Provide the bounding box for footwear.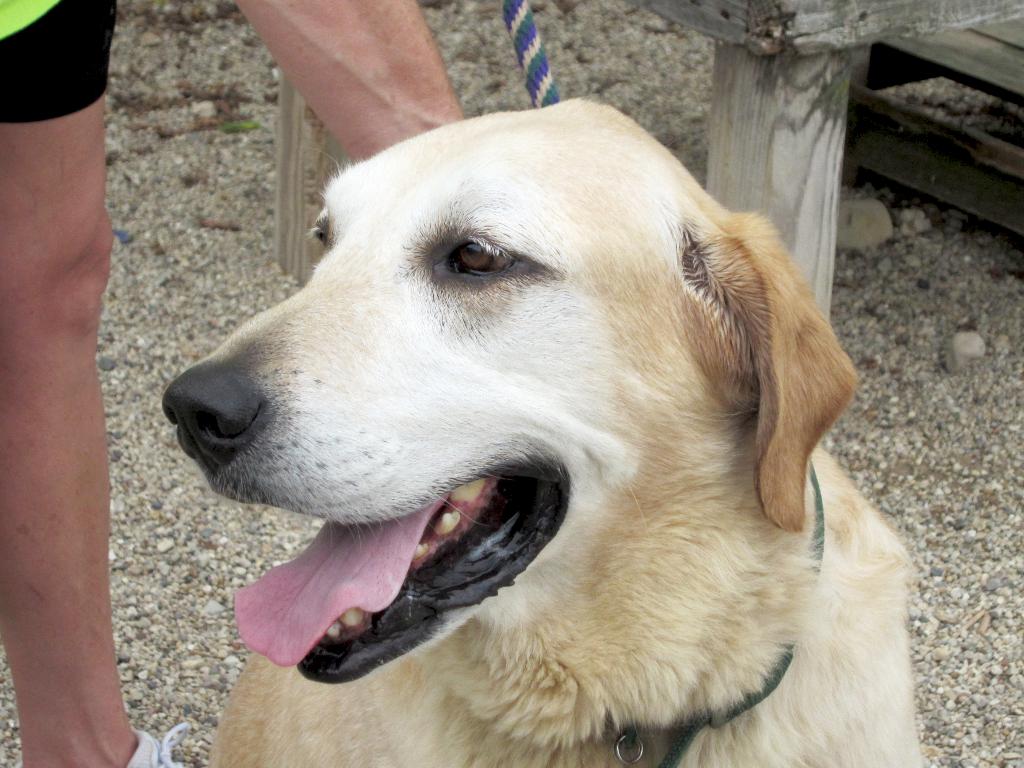
<box>121,721,188,767</box>.
